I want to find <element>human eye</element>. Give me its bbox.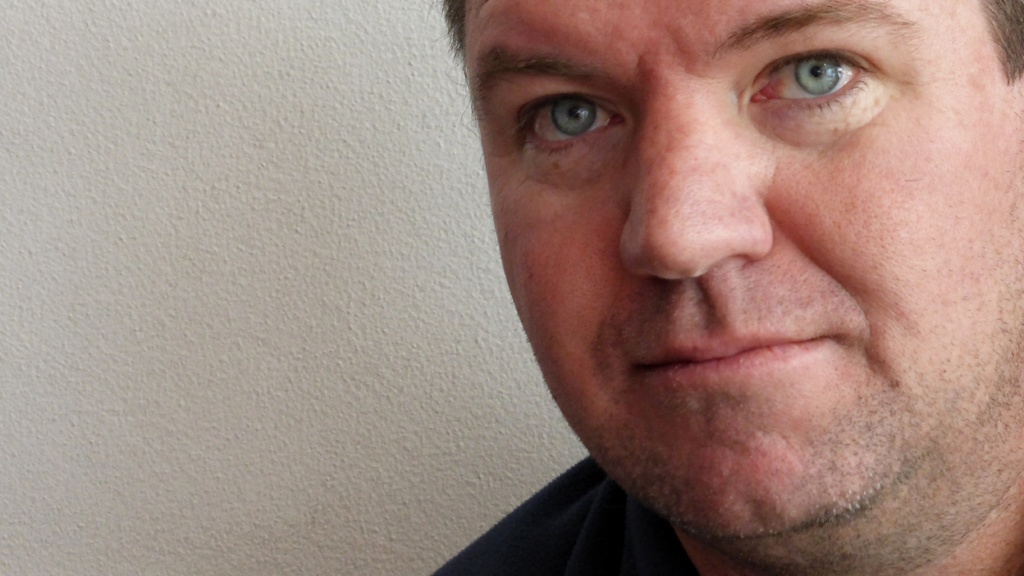
[746,36,915,117].
